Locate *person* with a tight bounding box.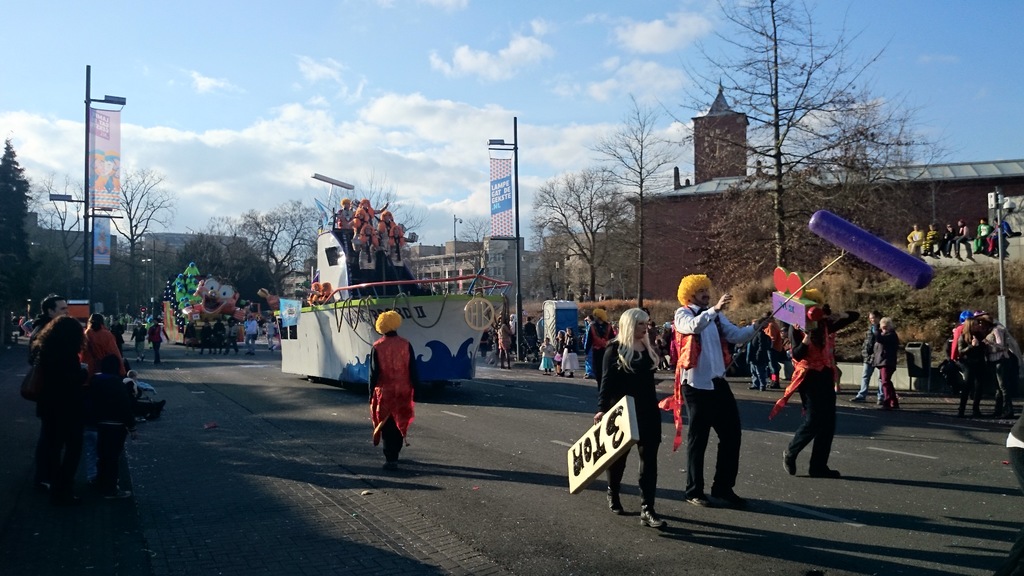
BBox(504, 310, 515, 363).
